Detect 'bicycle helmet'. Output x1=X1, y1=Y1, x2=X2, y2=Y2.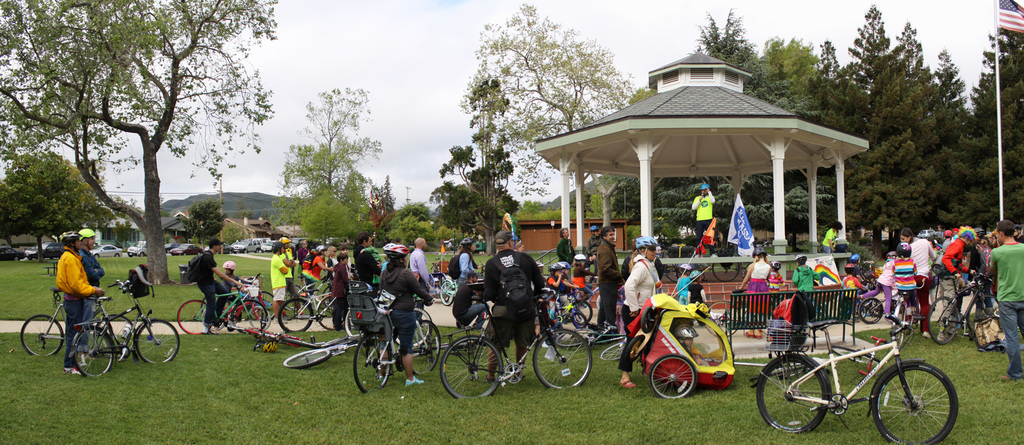
x1=315, y1=244, x2=324, y2=254.
